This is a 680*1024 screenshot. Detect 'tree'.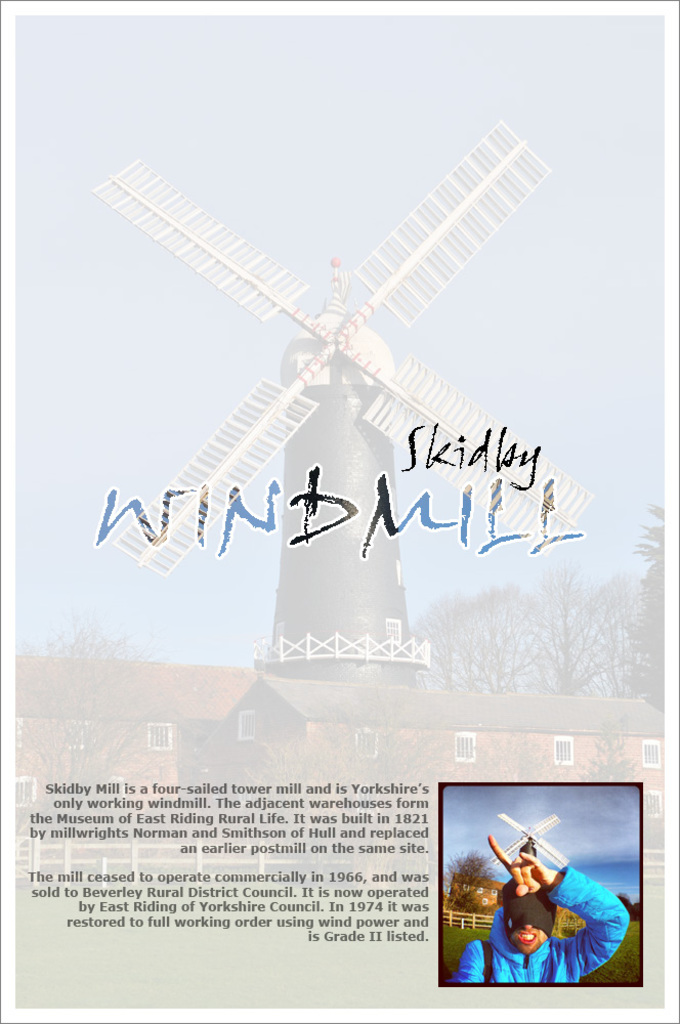
<bbox>407, 581, 474, 703</bbox>.
